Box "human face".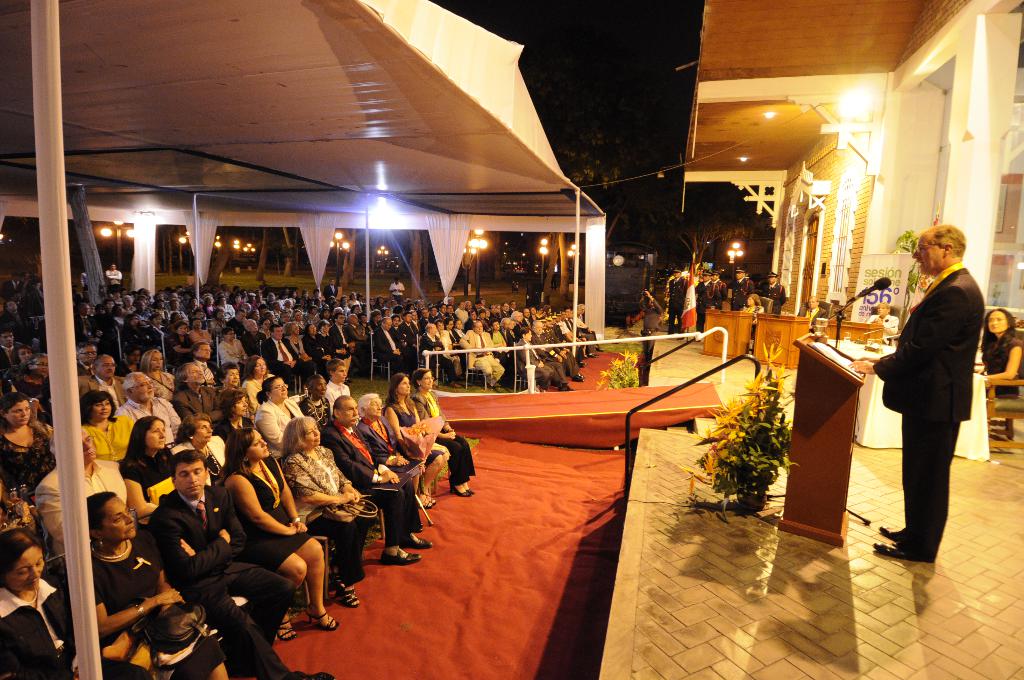
crop(509, 301, 516, 310).
